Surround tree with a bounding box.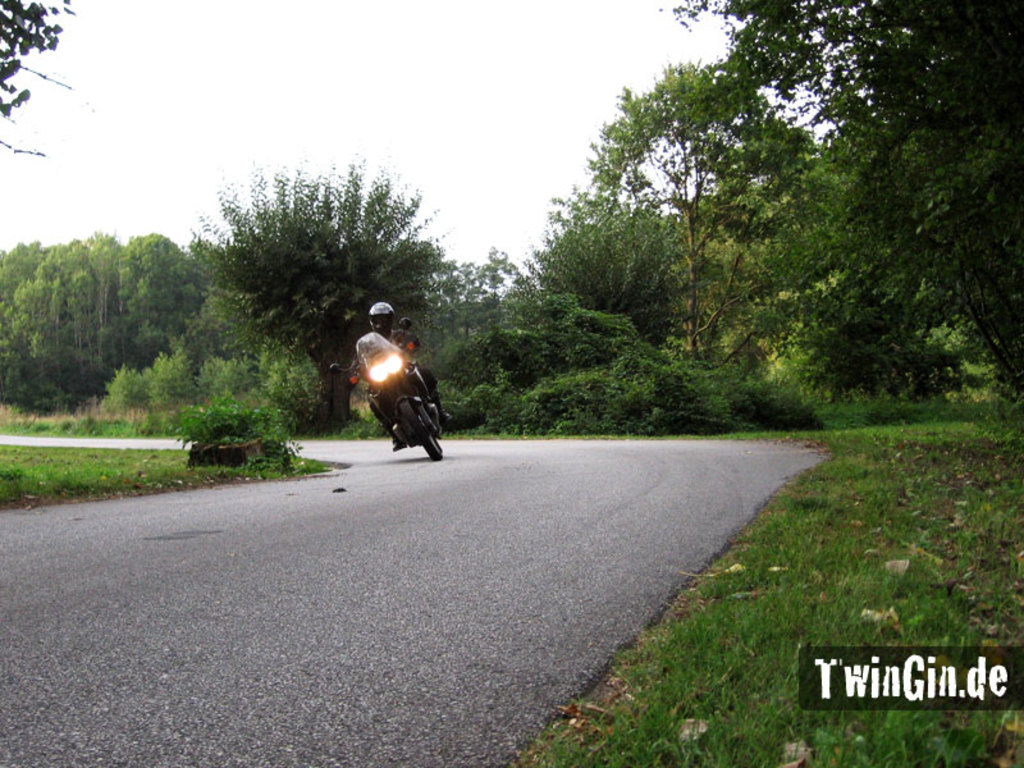
locate(532, 343, 727, 440).
